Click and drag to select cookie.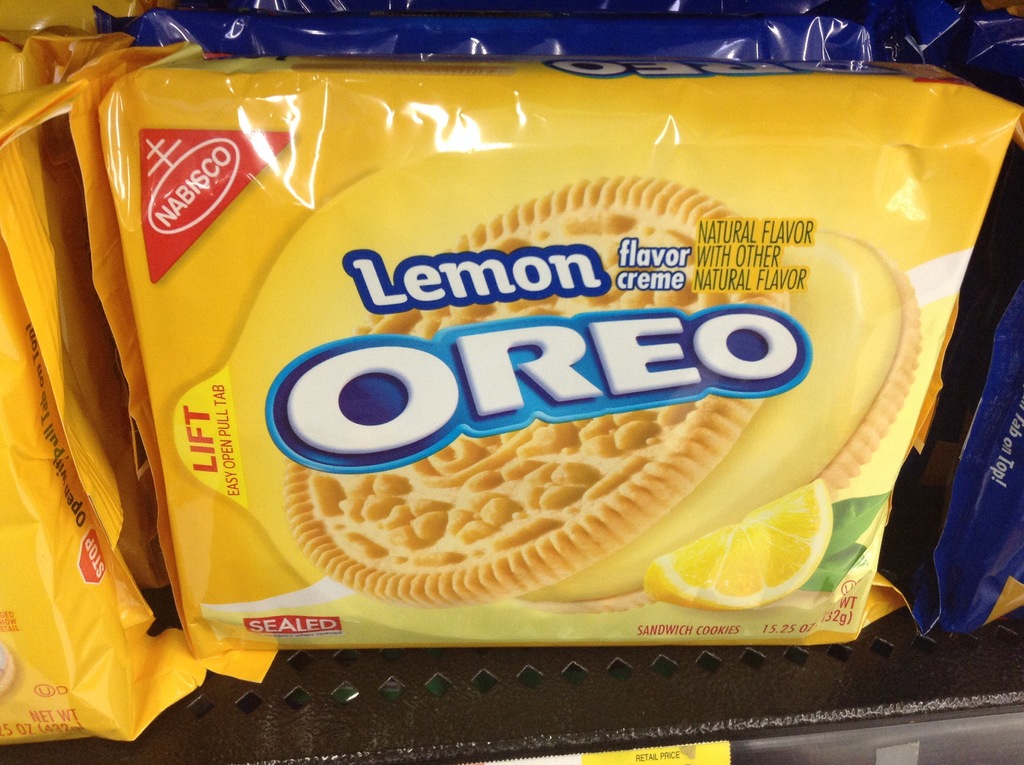
Selection: bbox=[283, 167, 925, 614].
